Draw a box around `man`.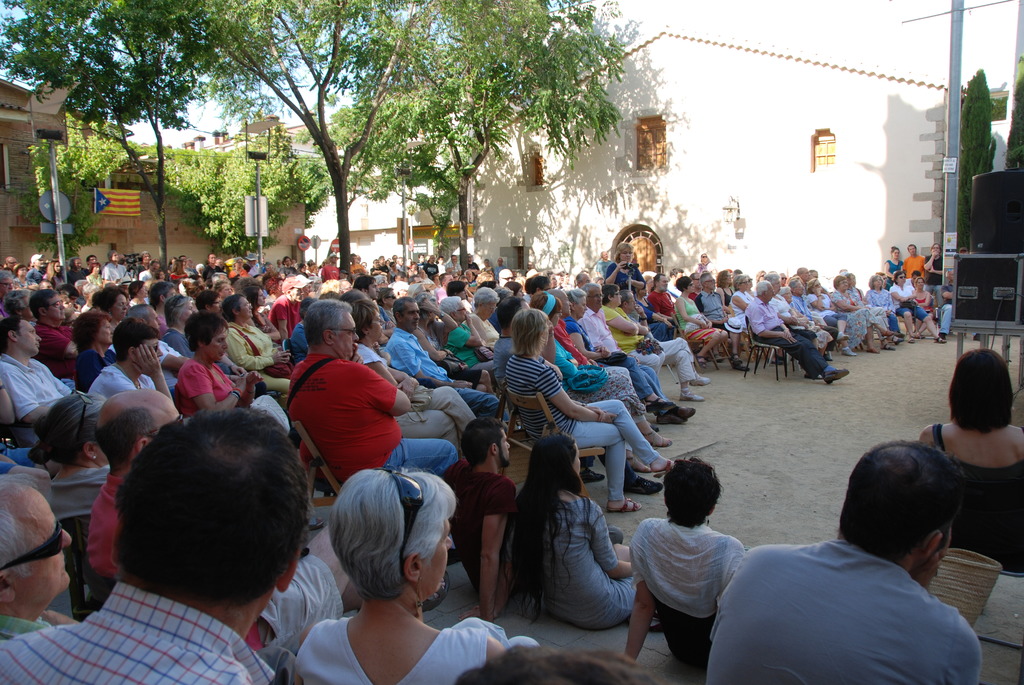
742, 279, 851, 385.
